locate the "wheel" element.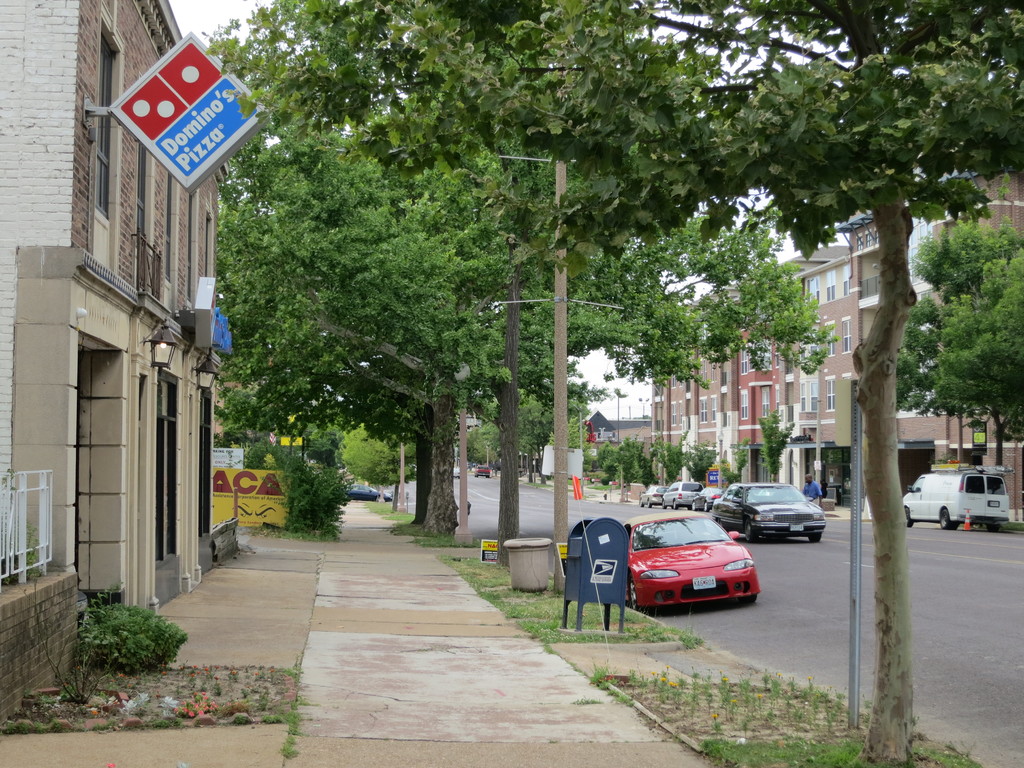
Element bbox: crop(986, 522, 996, 533).
